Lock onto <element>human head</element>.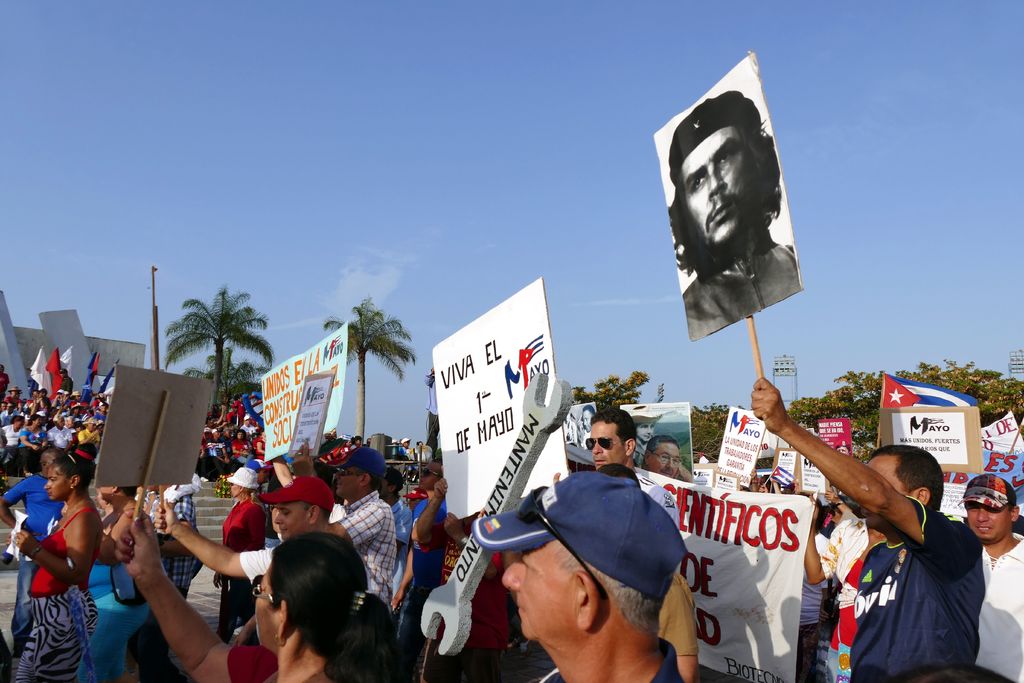
Locked: detection(273, 475, 333, 542).
